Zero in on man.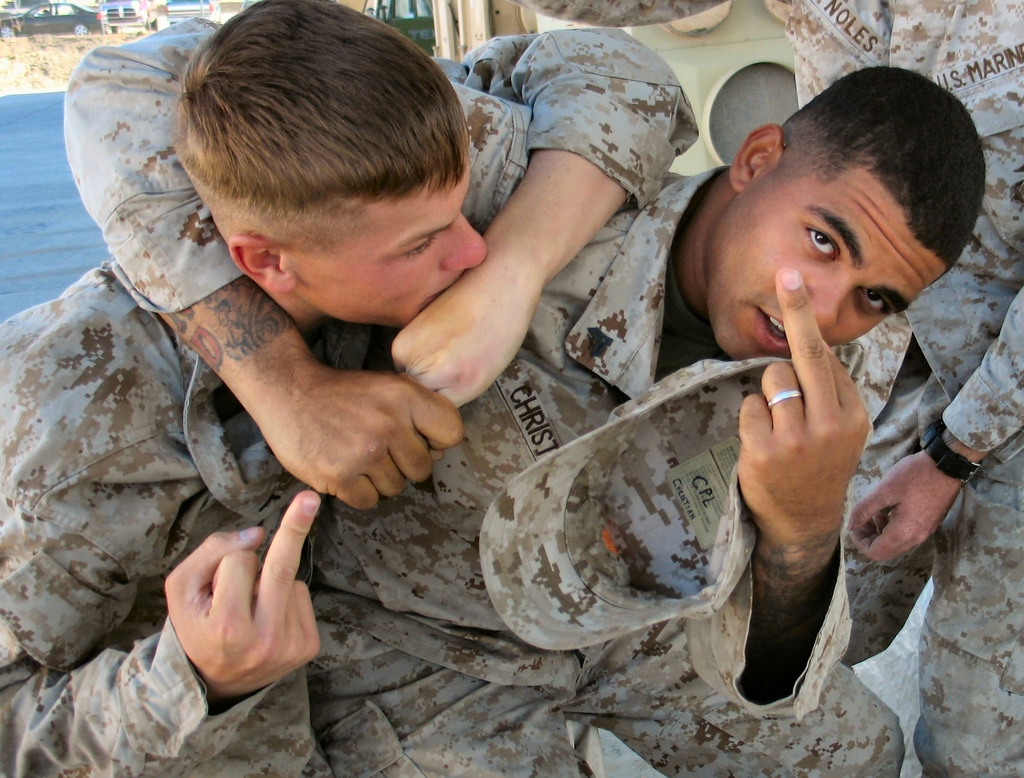
Zeroed in: select_region(62, 14, 984, 777).
